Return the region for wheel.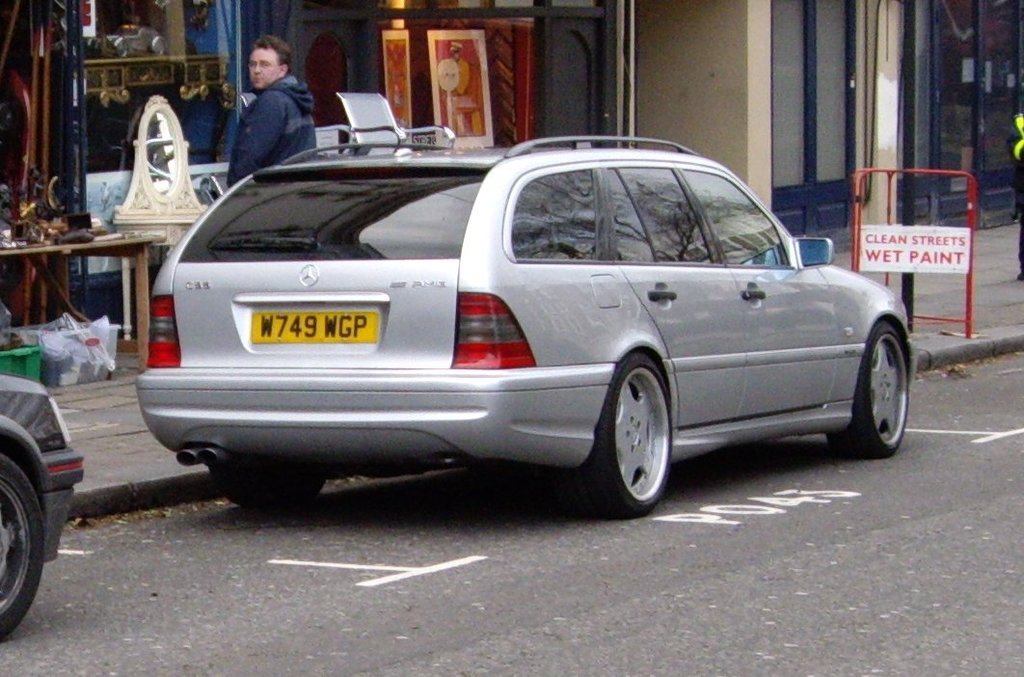
{"x1": 212, "y1": 474, "x2": 326, "y2": 510}.
